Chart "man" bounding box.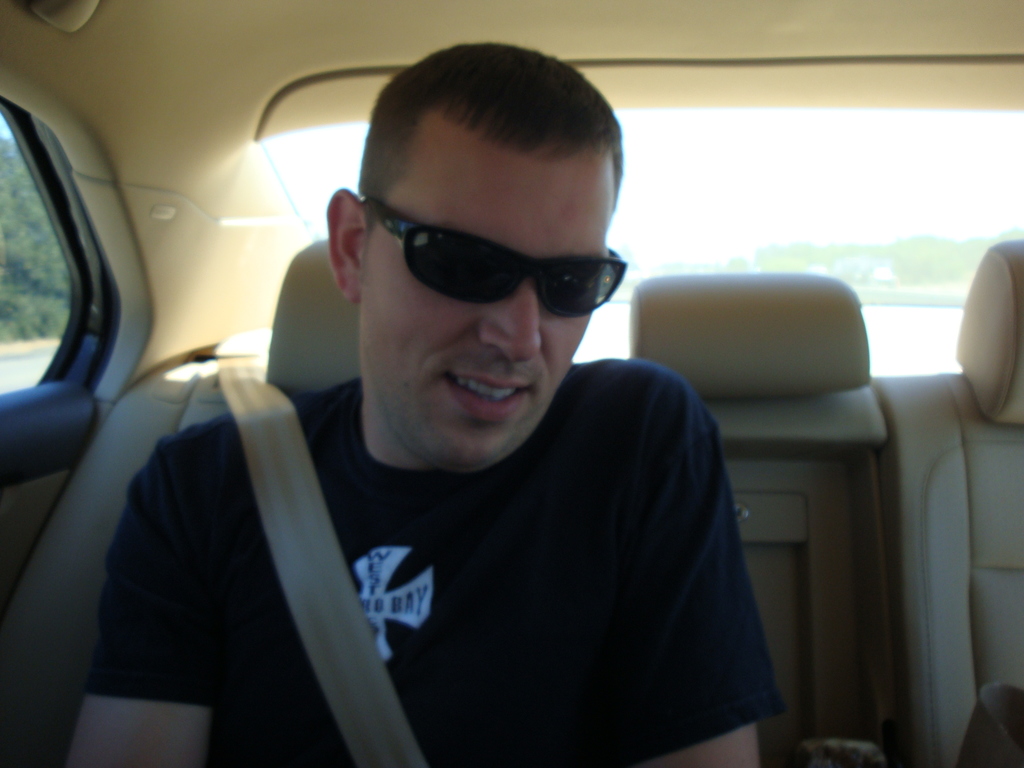
Charted: 149 78 829 767.
